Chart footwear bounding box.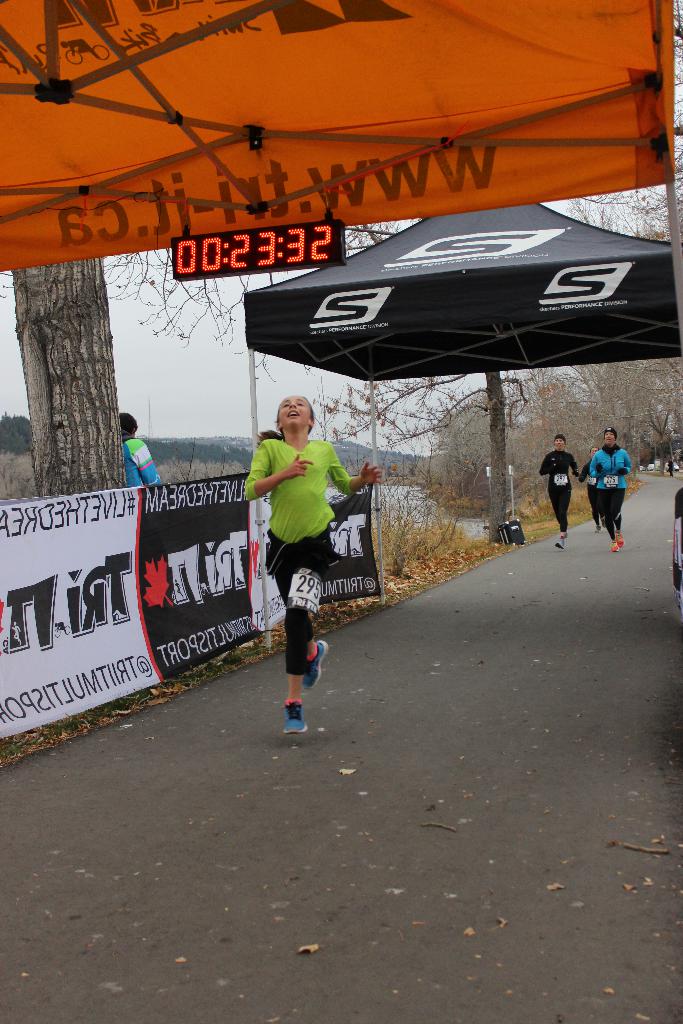
Charted: l=281, t=697, r=305, b=737.
